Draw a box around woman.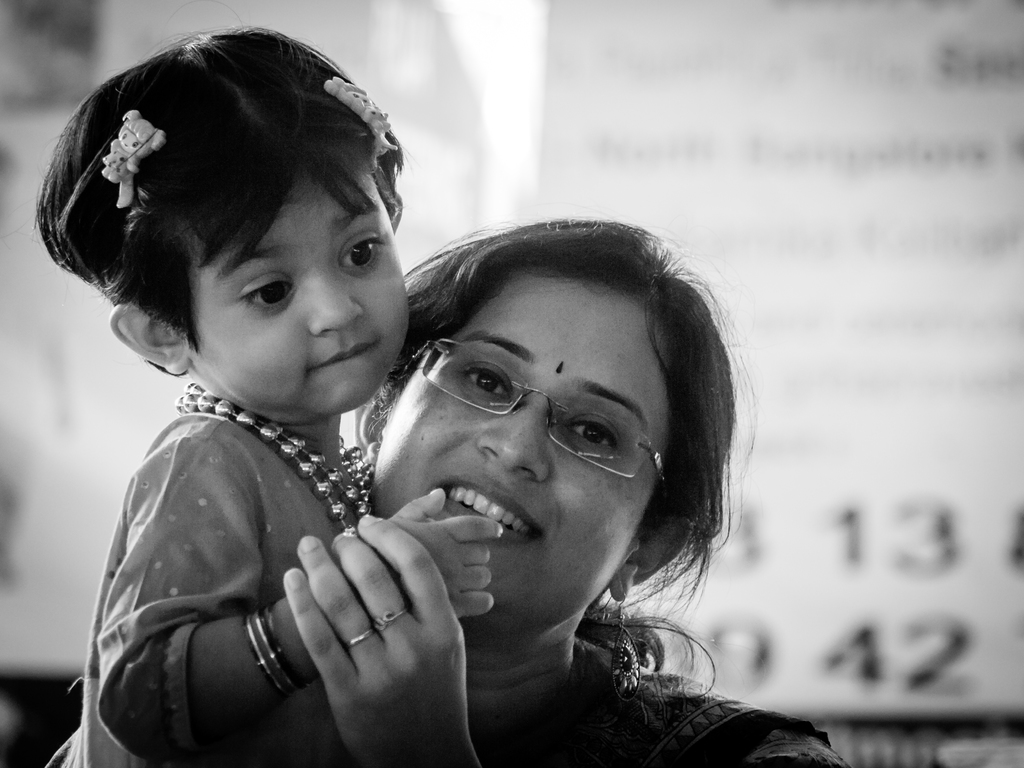
detection(317, 212, 788, 753).
